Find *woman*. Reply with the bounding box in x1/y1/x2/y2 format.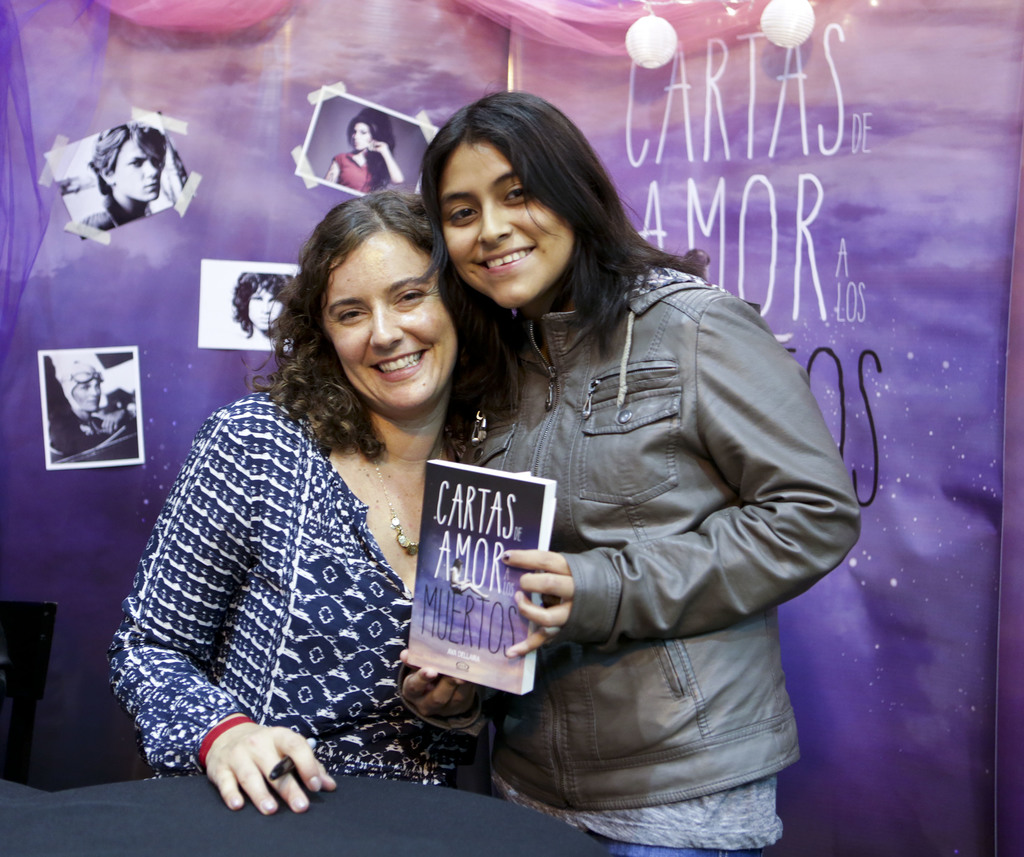
322/118/404/194.
